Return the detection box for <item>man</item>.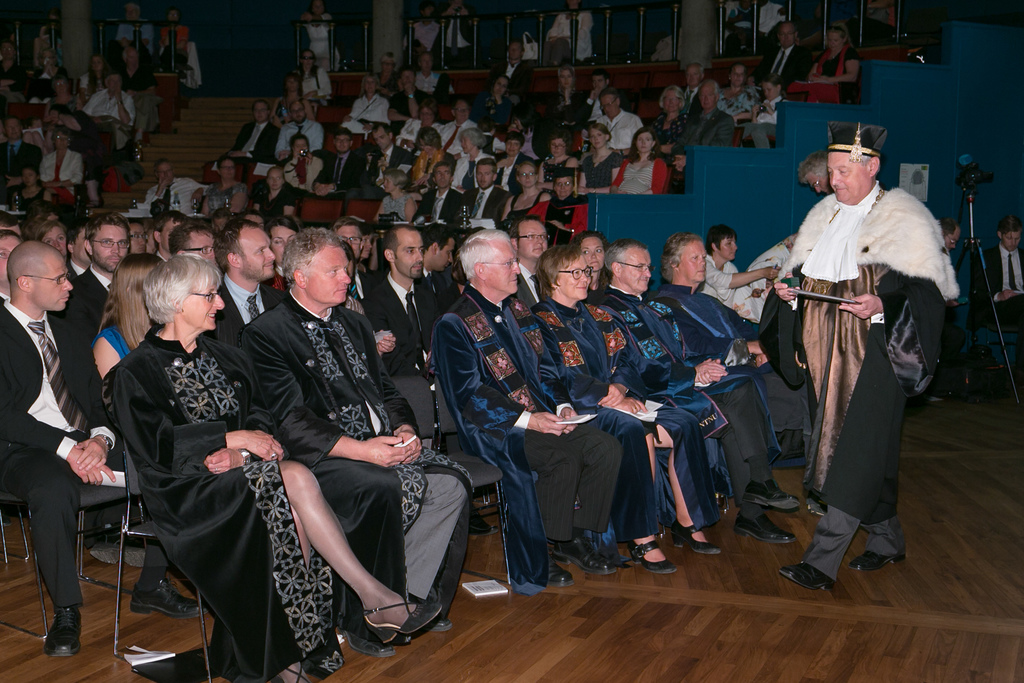
locate(360, 227, 435, 379).
